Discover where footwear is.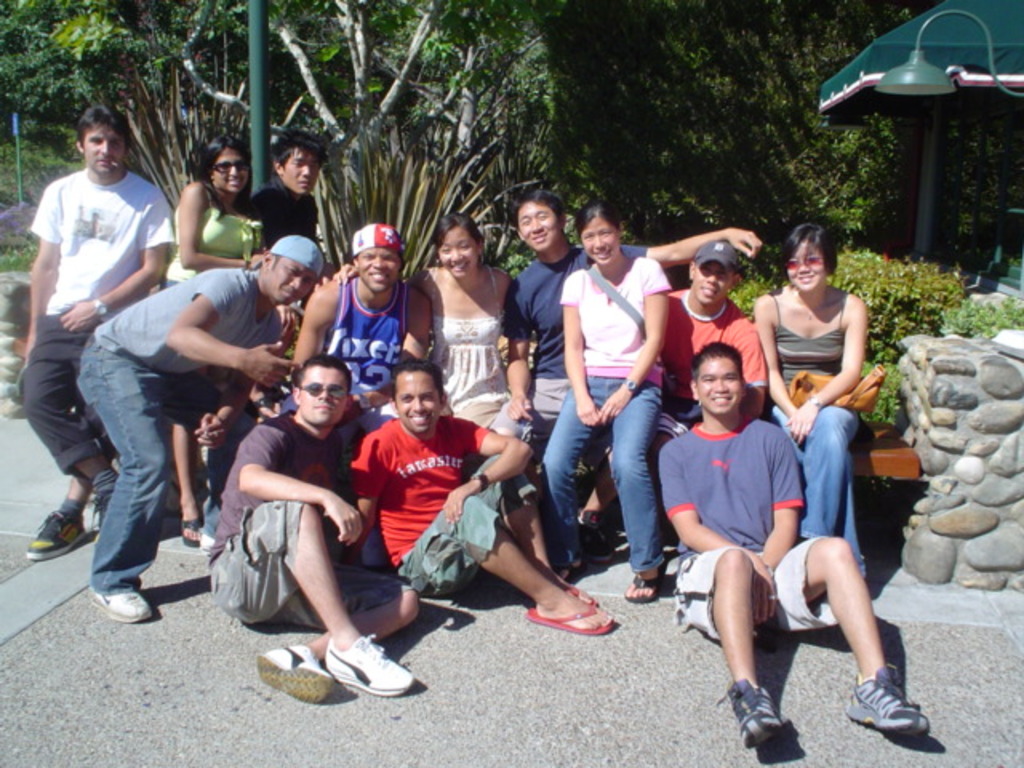
Discovered at [left=576, top=589, right=597, bottom=603].
